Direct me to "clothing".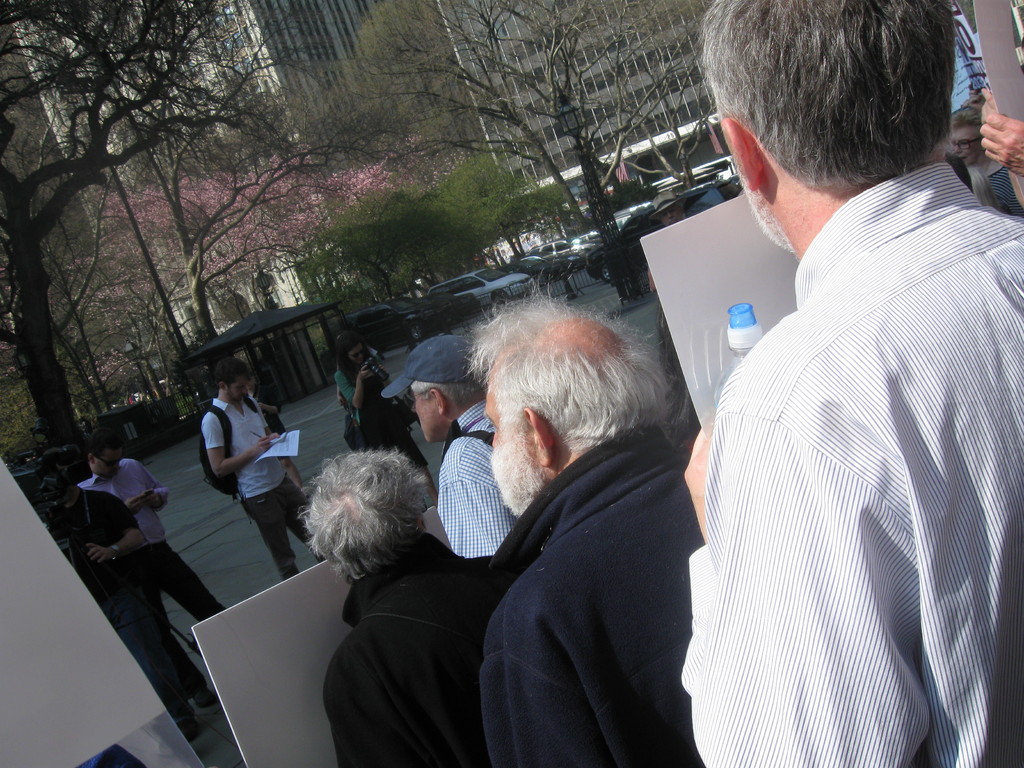
Direction: (x1=988, y1=163, x2=1023, y2=218).
